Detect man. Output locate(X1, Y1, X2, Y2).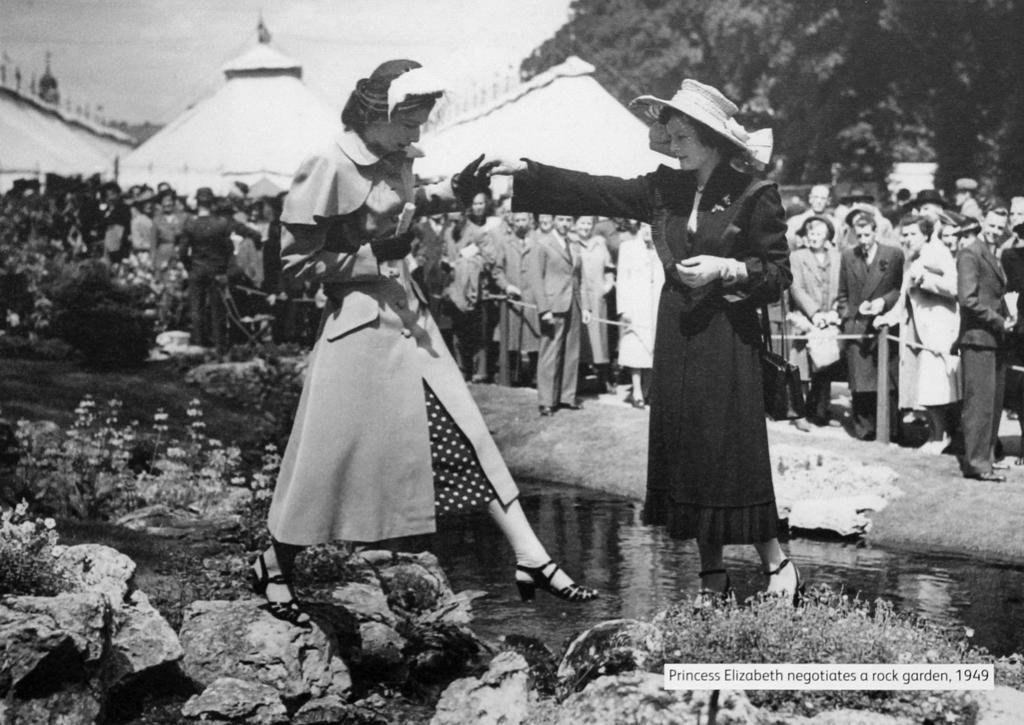
locate(839, 211, 904, 437).
